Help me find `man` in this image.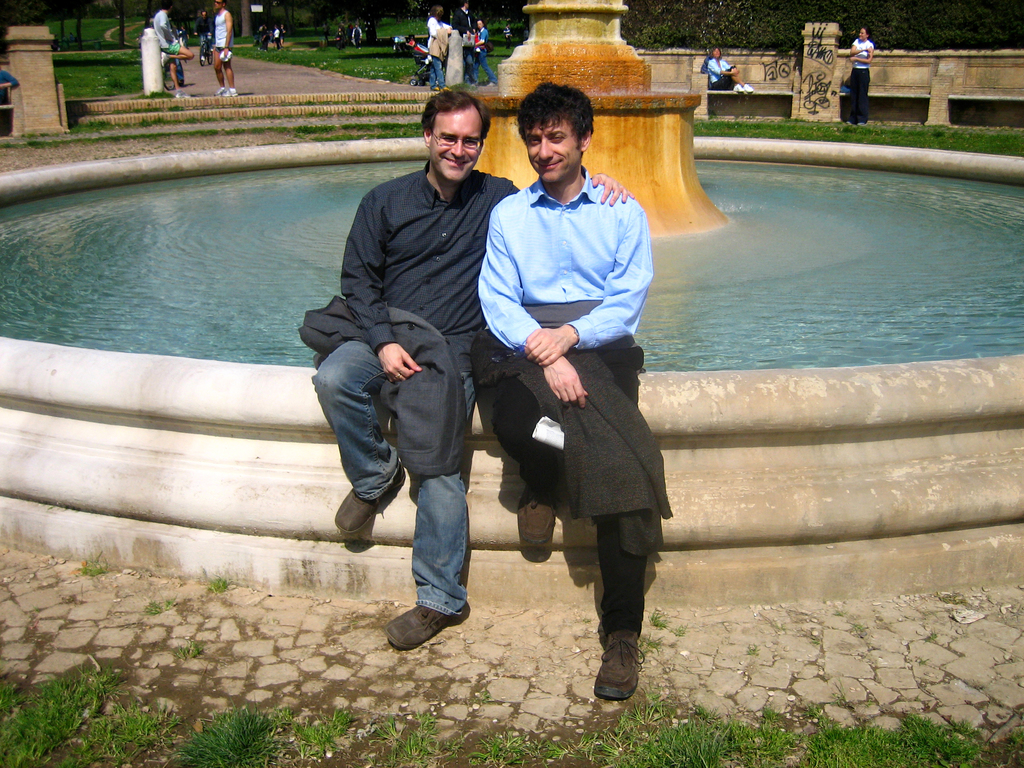
Found it: pyautogui.locateOnScreen(211, 0, 237, 98).
